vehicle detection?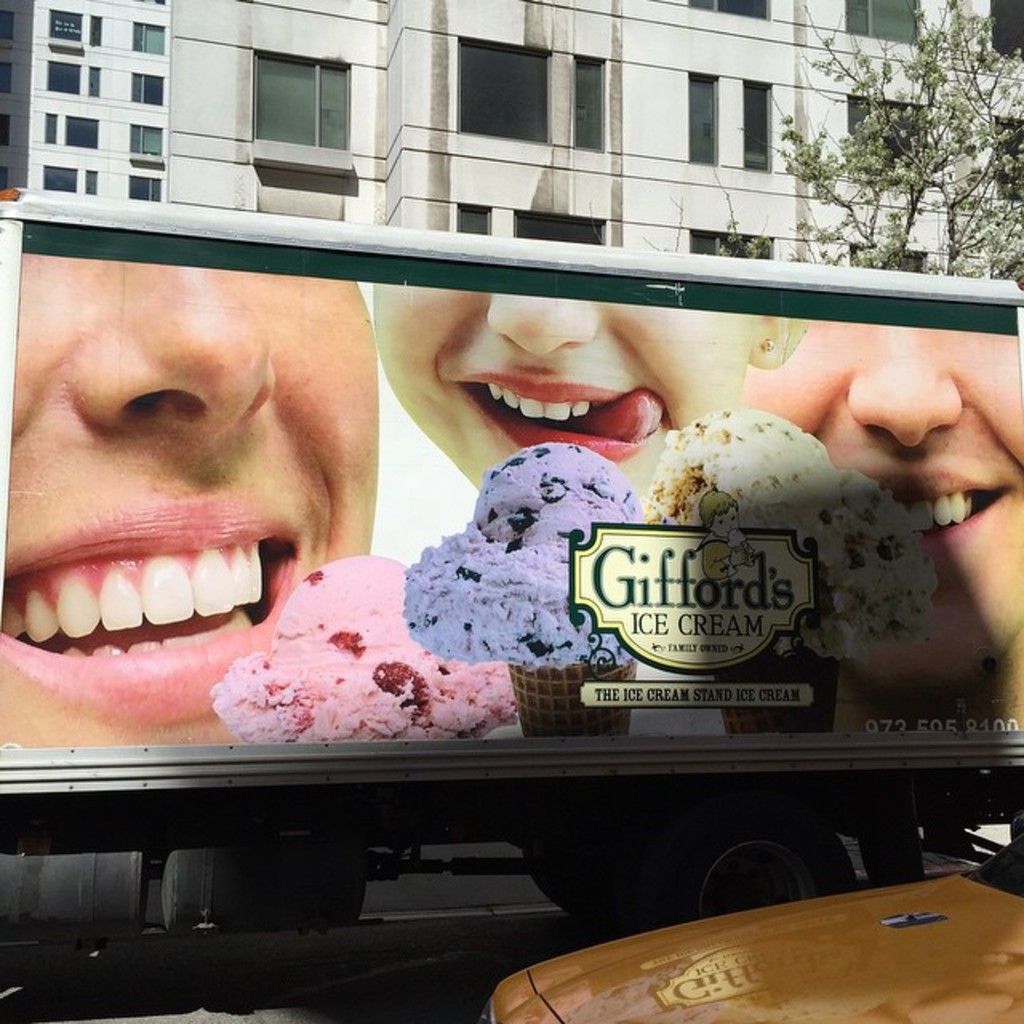
box(0, 184, 1022, 942)
